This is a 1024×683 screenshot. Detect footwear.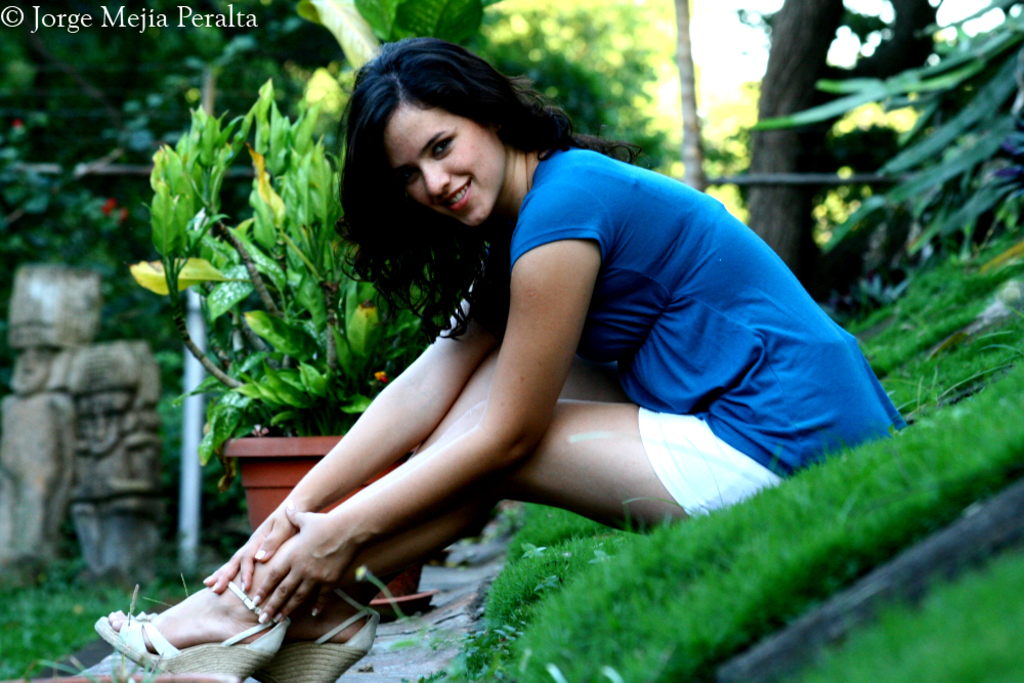
bbox=(101, 590, 302, 673).
